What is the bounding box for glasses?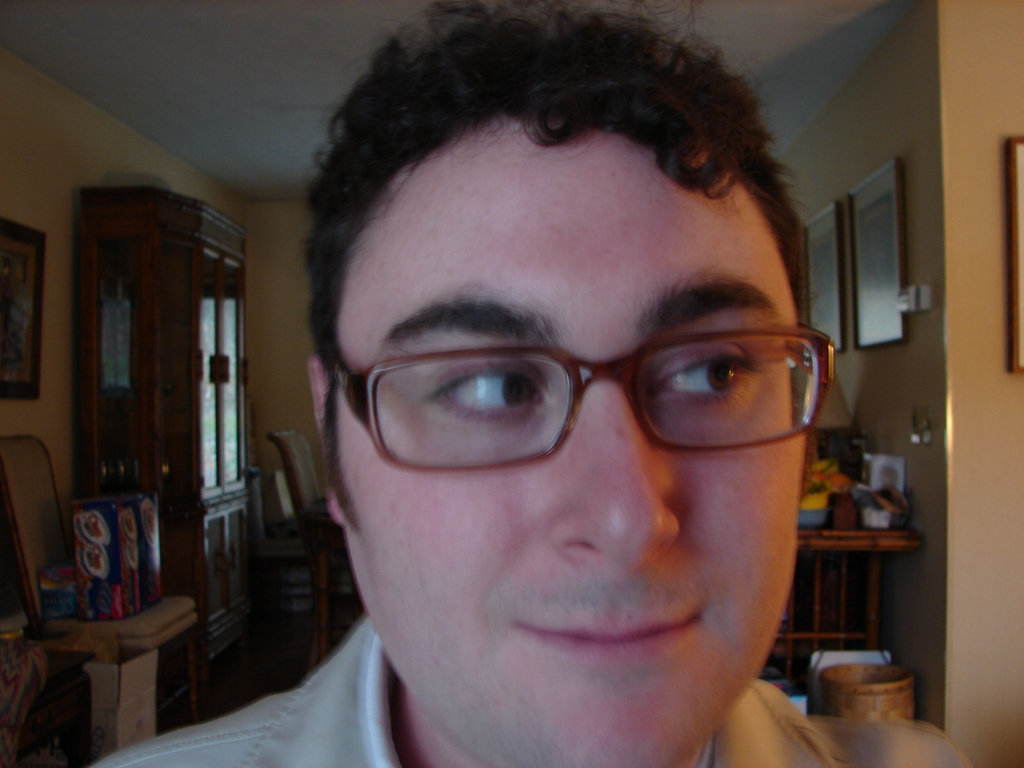
<bbox>321, 331, 836, 474</bbox>.
